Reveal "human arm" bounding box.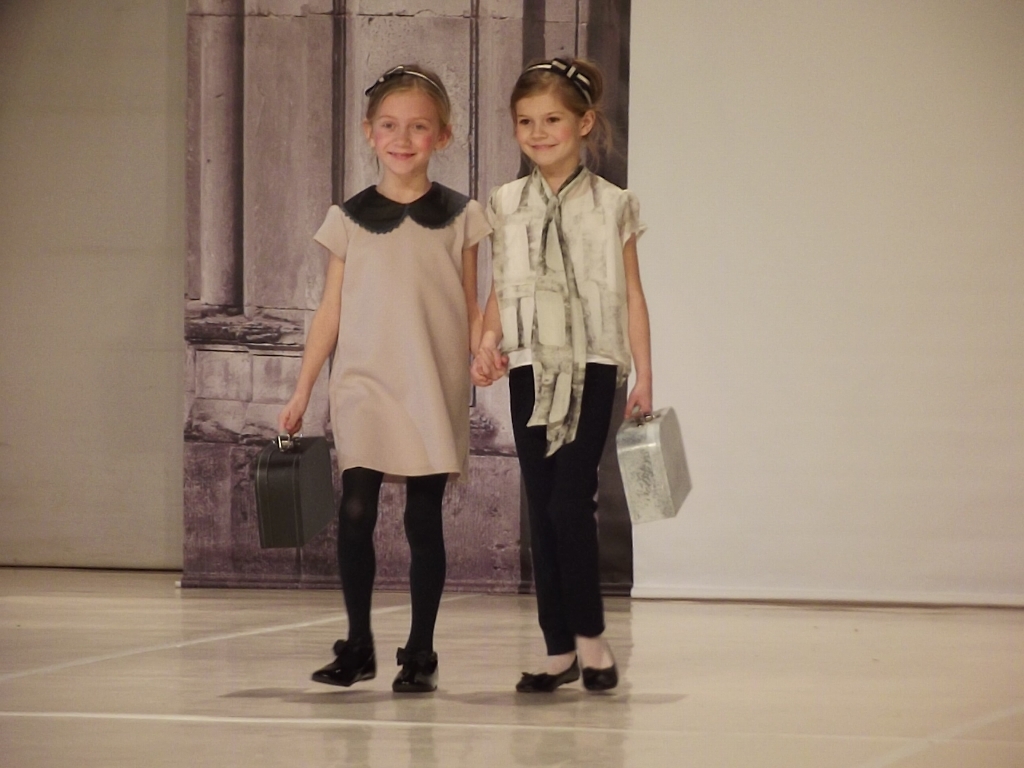
Revealed: {"left": 449, "top": 182, "right": 505, "bottom": 406}.
